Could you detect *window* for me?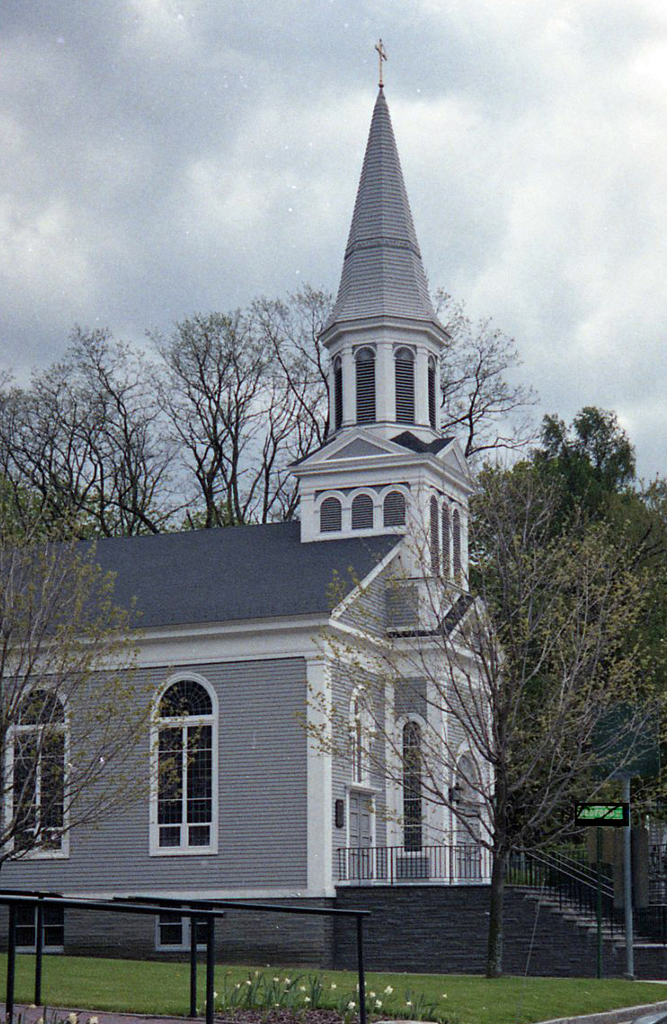
Detection result: 350, 697, 376, 786.
